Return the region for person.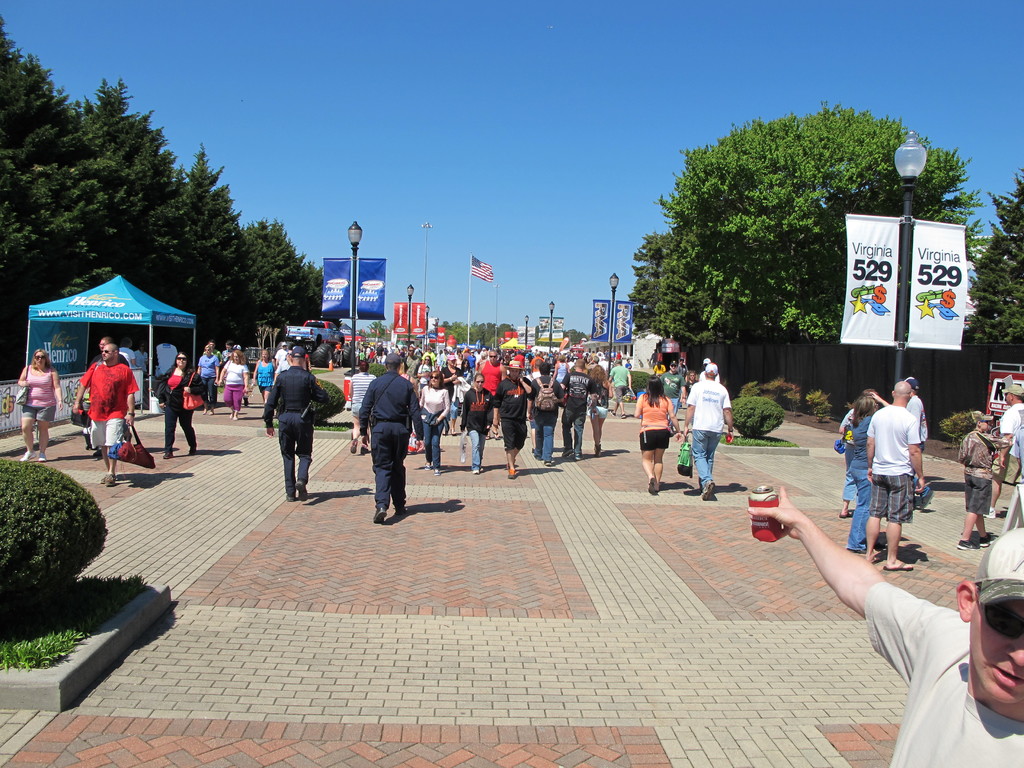
673, 356, 739, 504.
